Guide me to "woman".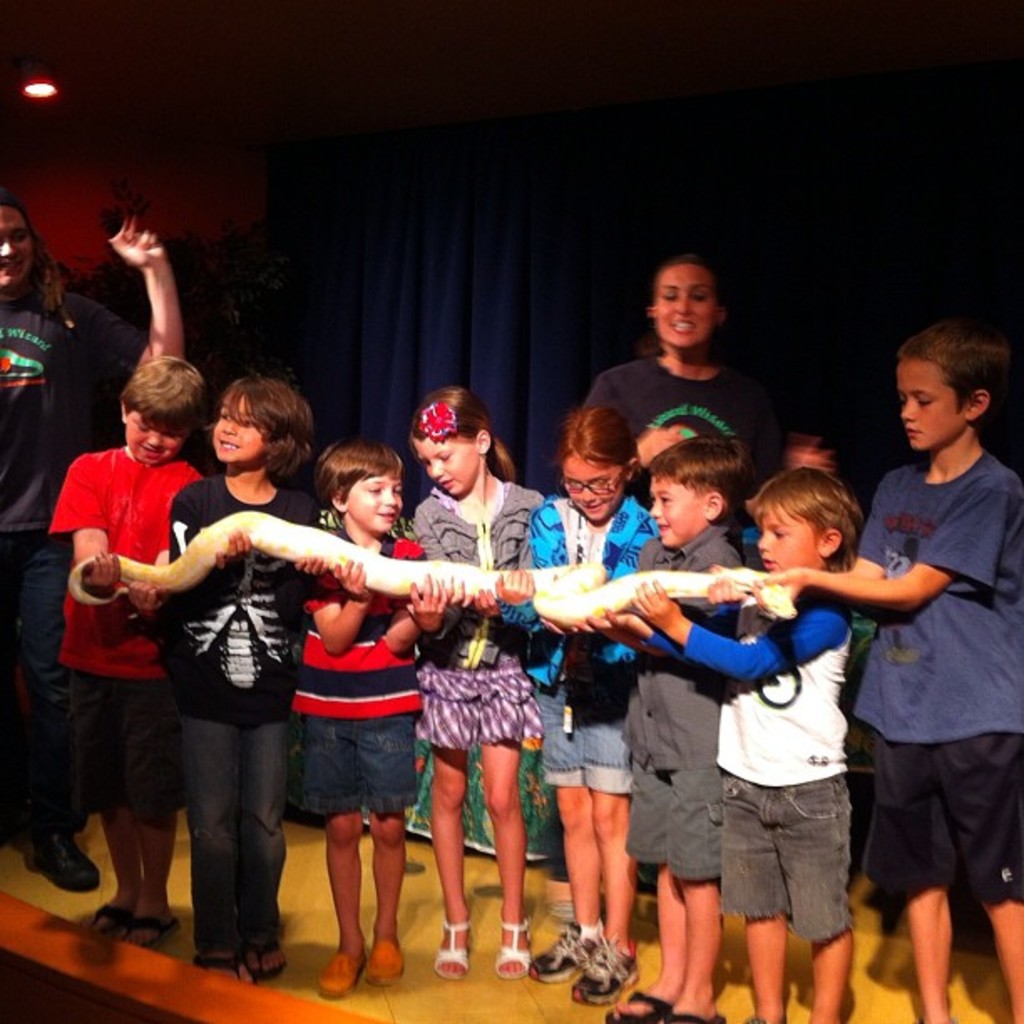
Guidance: Rect(0, 196, 181, 892).
